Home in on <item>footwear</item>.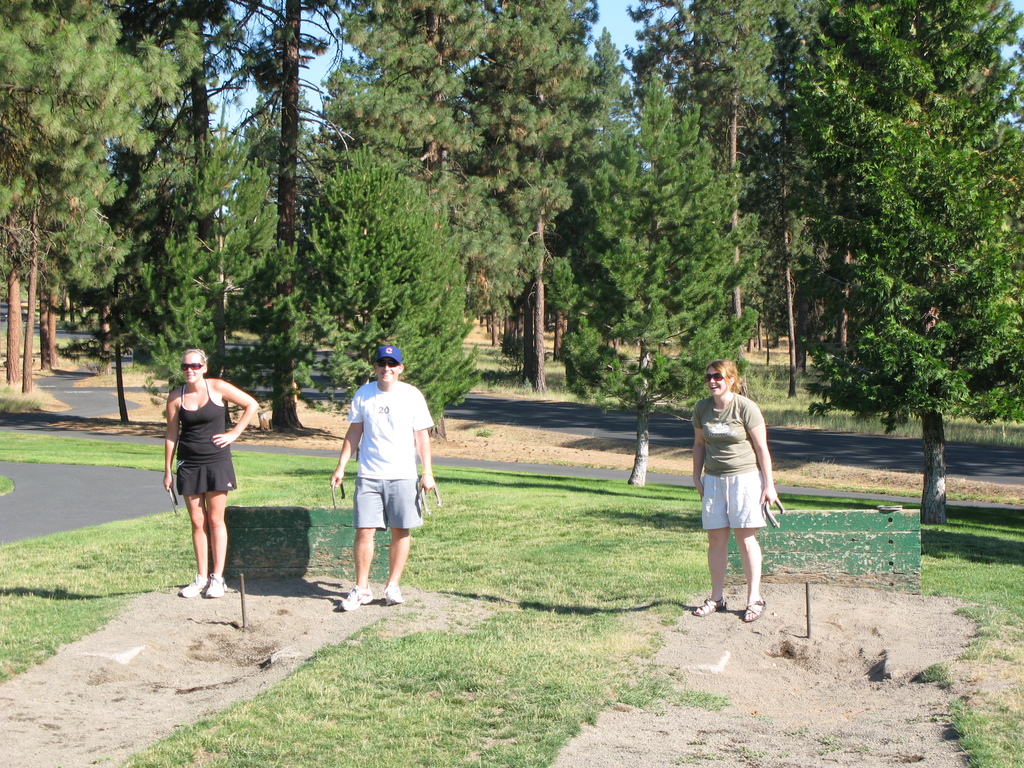
Homed in at [748,597,766,625].
